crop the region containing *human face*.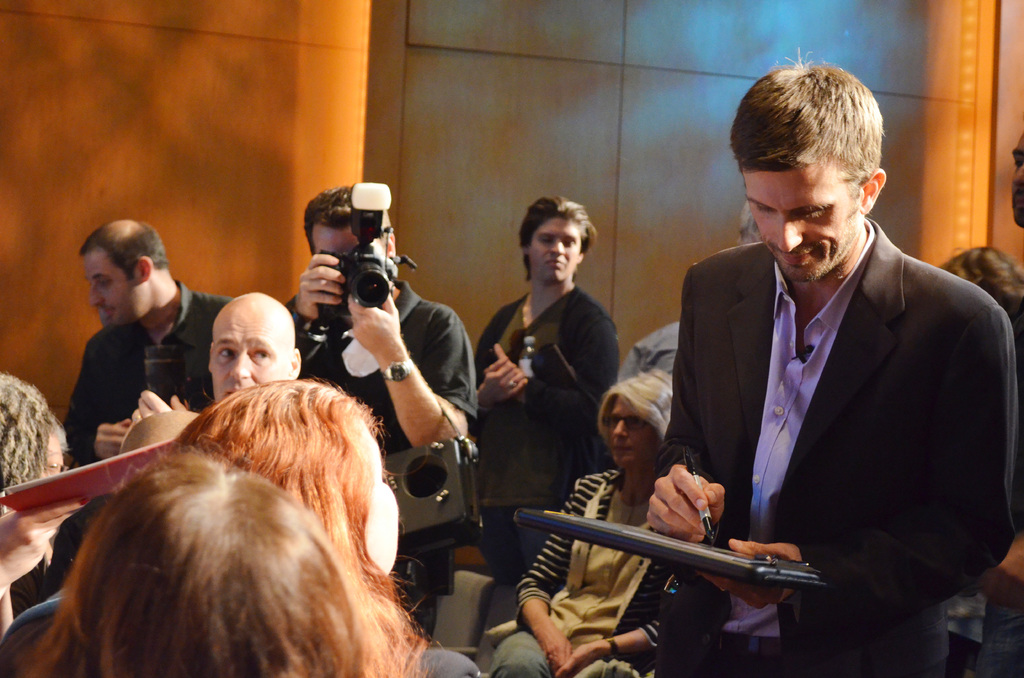
Crop region: bbox=(307, 223, 397, 305).
